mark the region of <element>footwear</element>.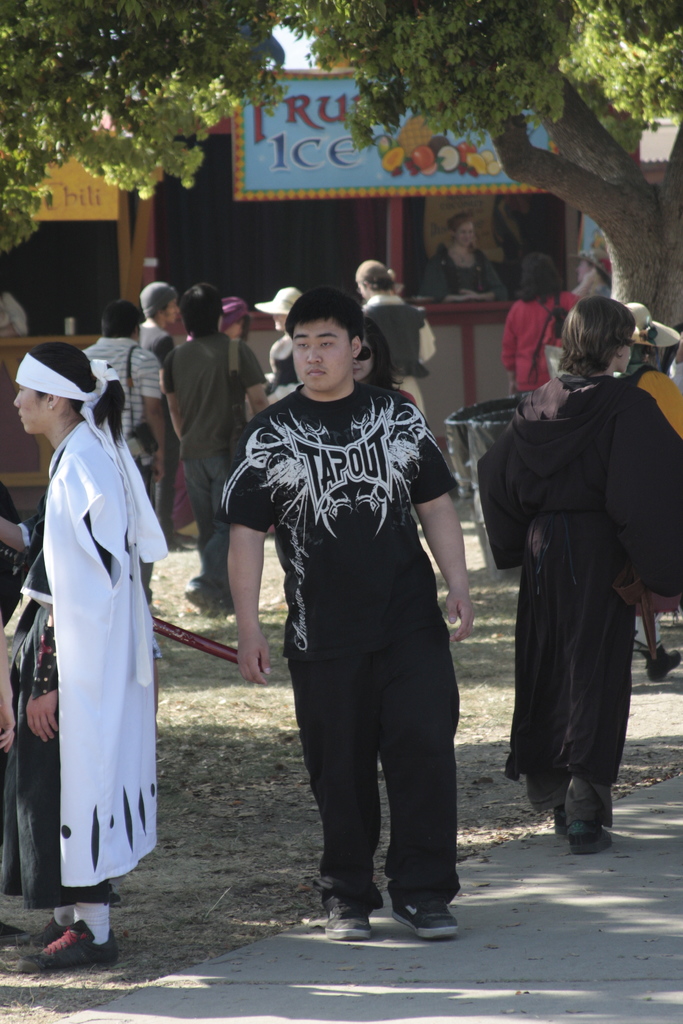
Region: 561,822,608,849.
